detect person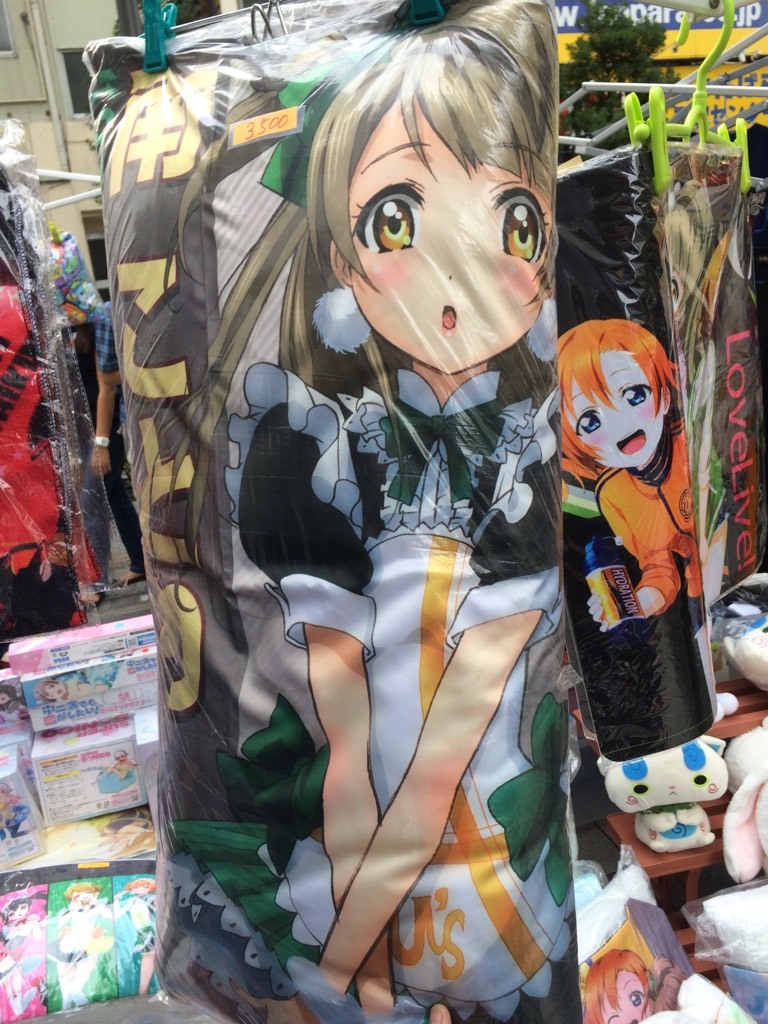
[x1=224, y1=14, x2=567, y2=1023]
